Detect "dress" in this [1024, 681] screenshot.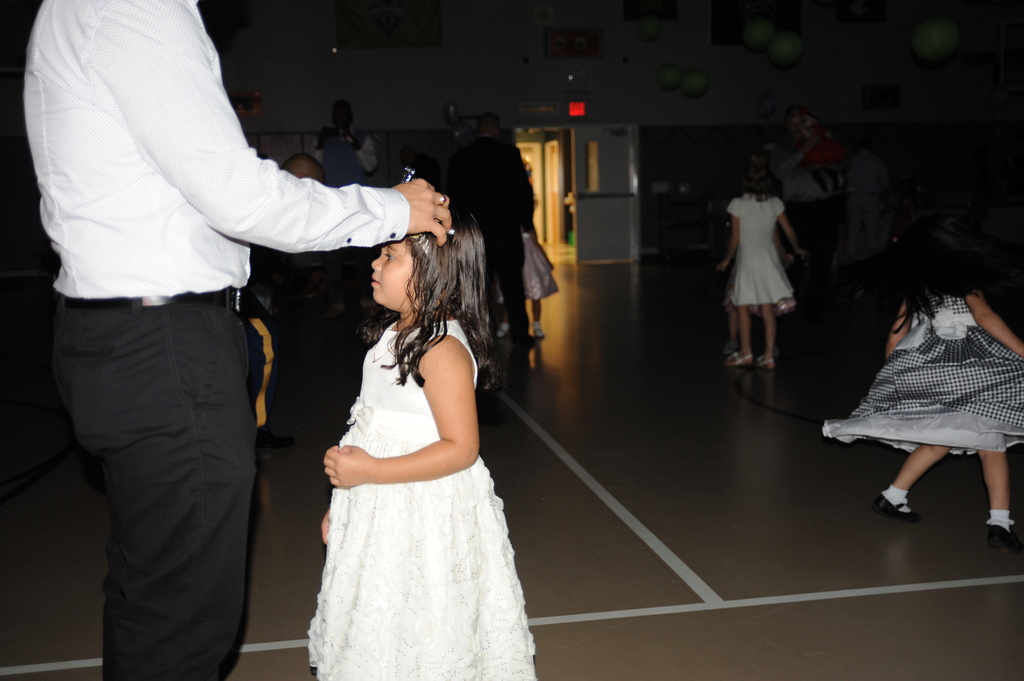
Detection: [822,288,1023,456].
